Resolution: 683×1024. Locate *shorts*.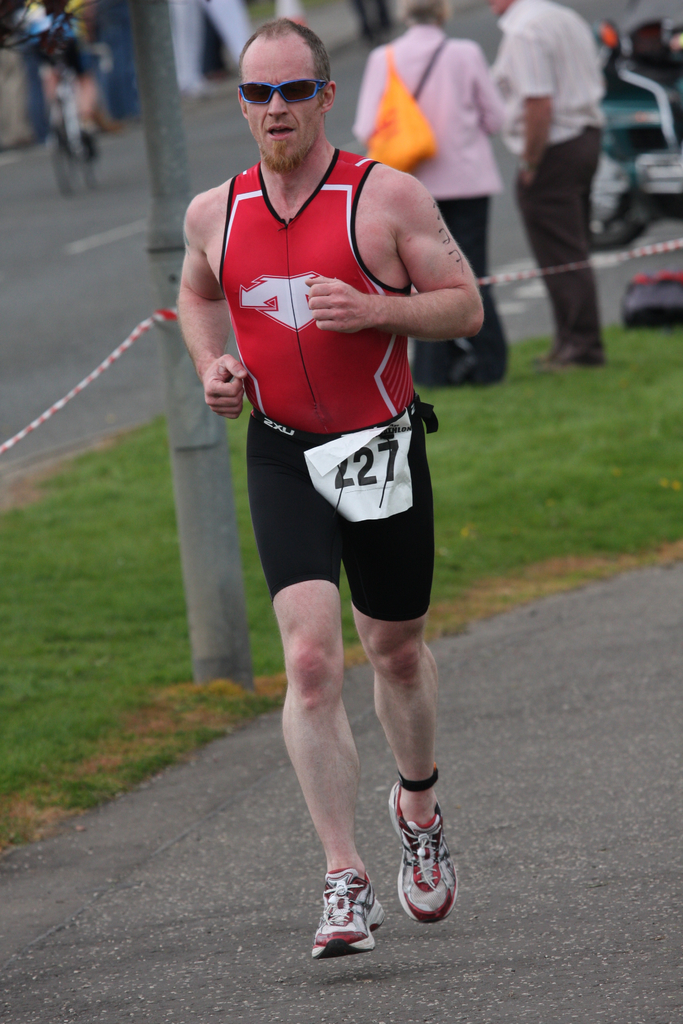
box(29, 44, 97, 76).
